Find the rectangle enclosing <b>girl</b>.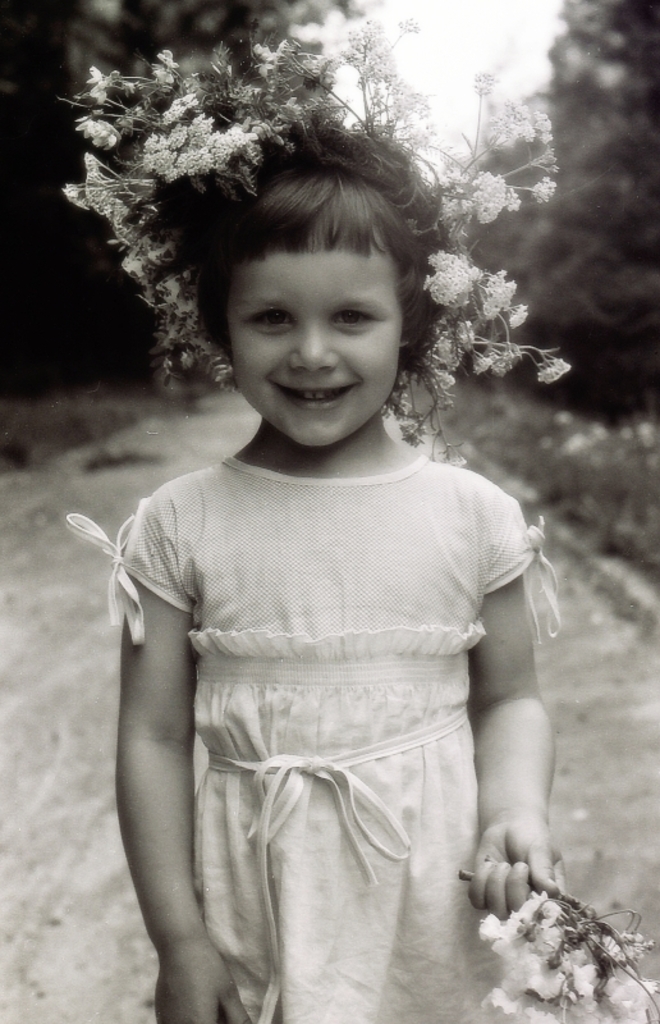
bbox=(59, 5, 560, 1023).
